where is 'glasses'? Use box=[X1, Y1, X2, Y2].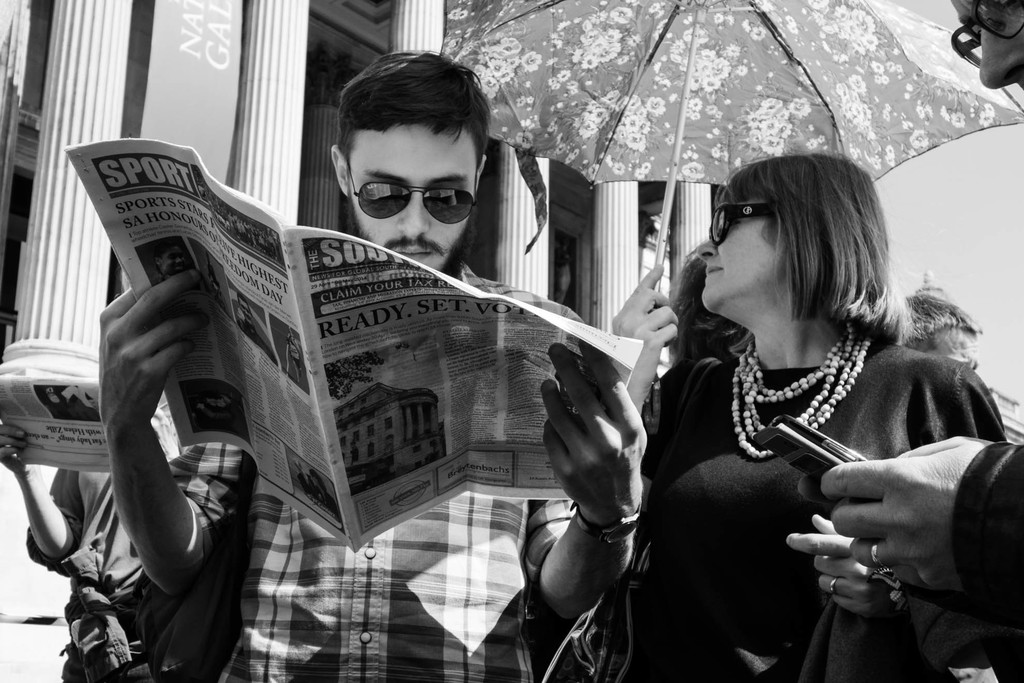
box=[950, 0, 1023, 69].
